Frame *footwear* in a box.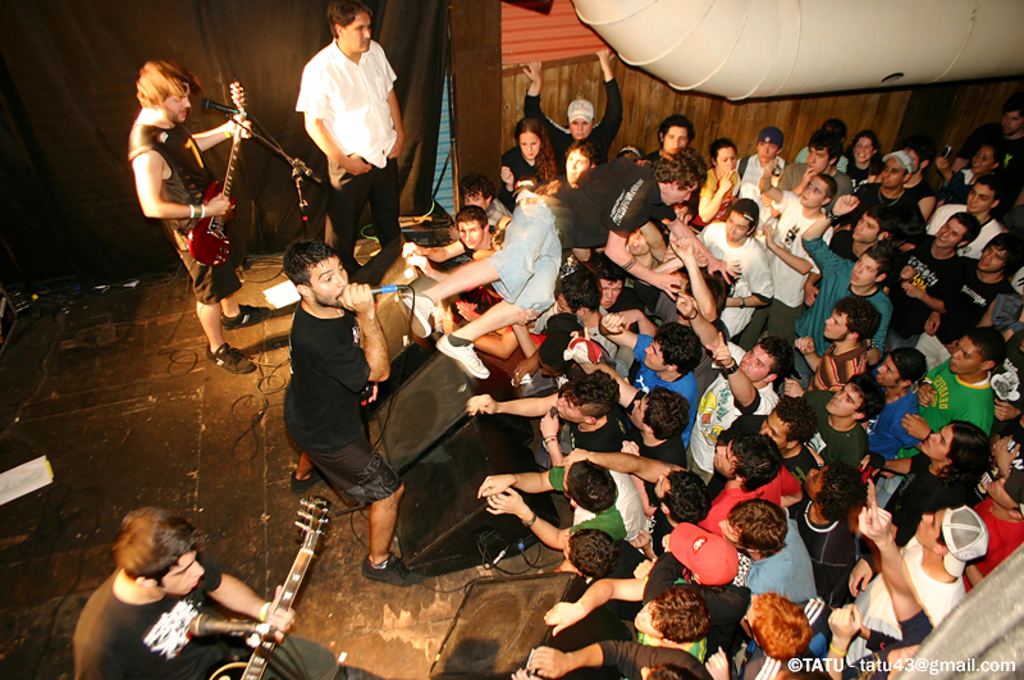
200, 343, 260, 378.
